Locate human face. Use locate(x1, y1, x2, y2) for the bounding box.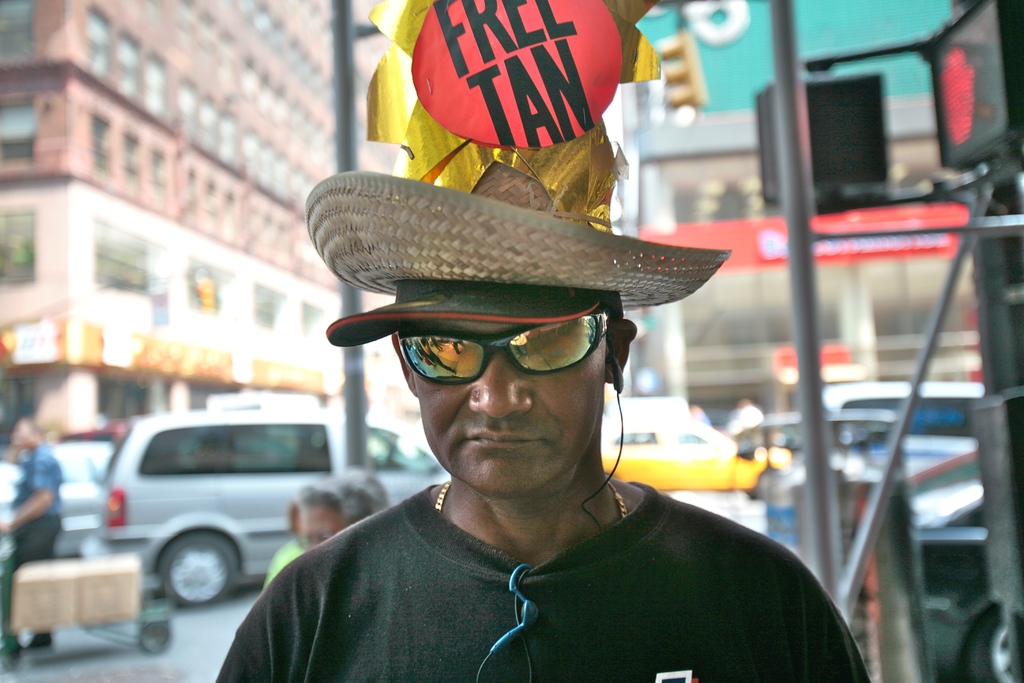
locate(416, 315, 611, 493).
